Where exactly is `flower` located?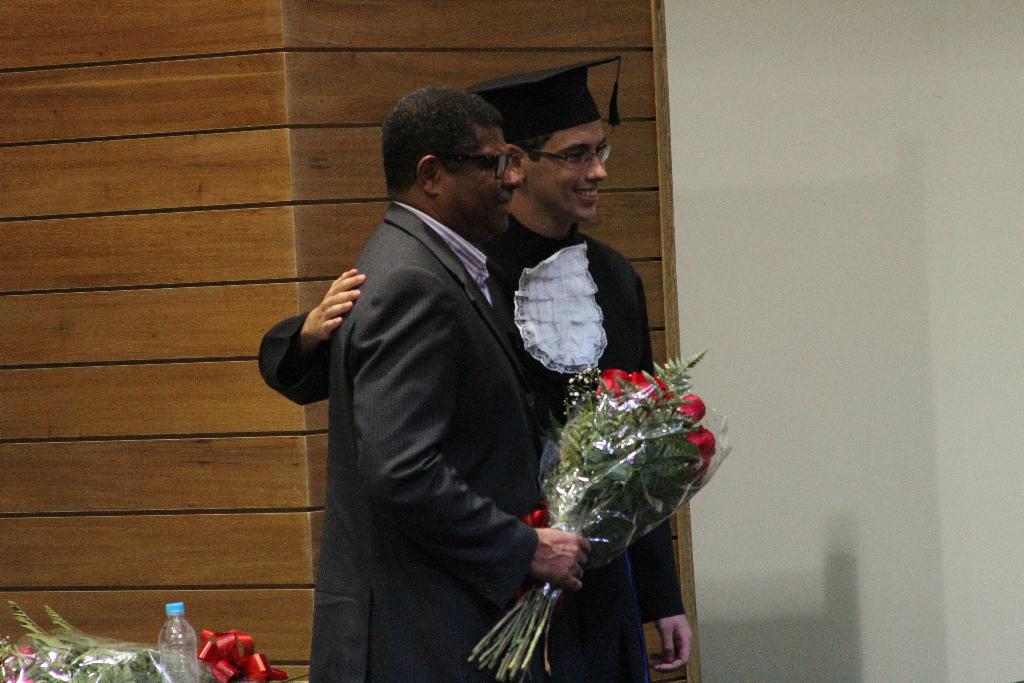
Its bounding box is (666, 391, 710, 432).
